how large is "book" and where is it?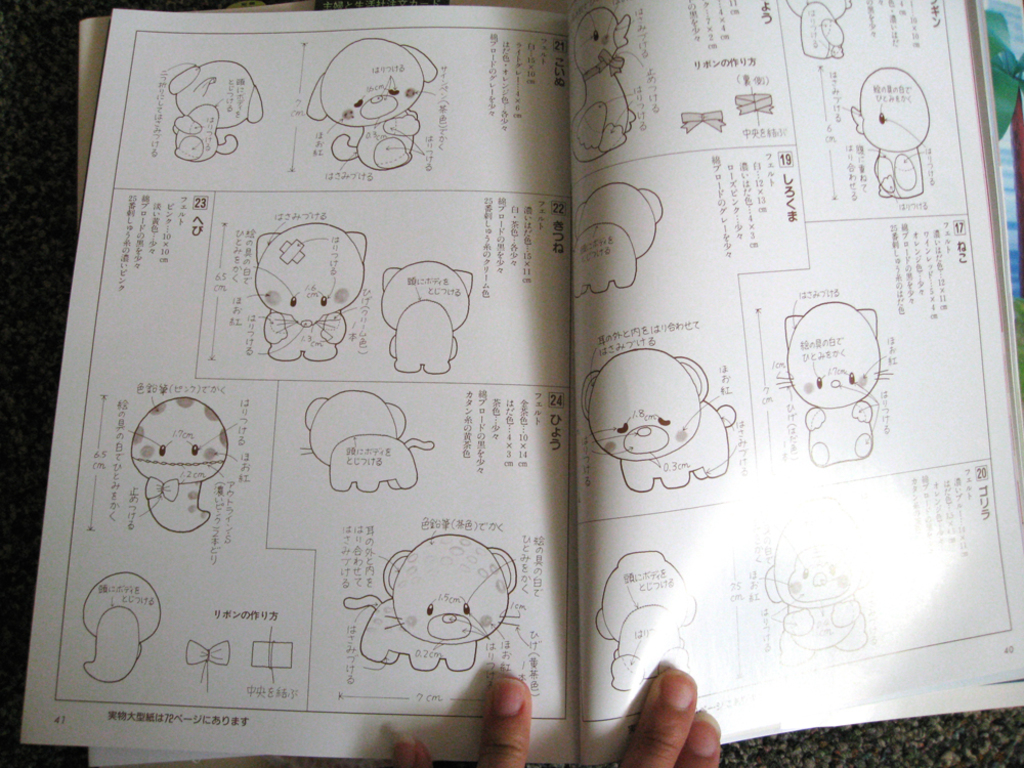
Bounding box: <region>14, 0, 1023, 767</region>.
